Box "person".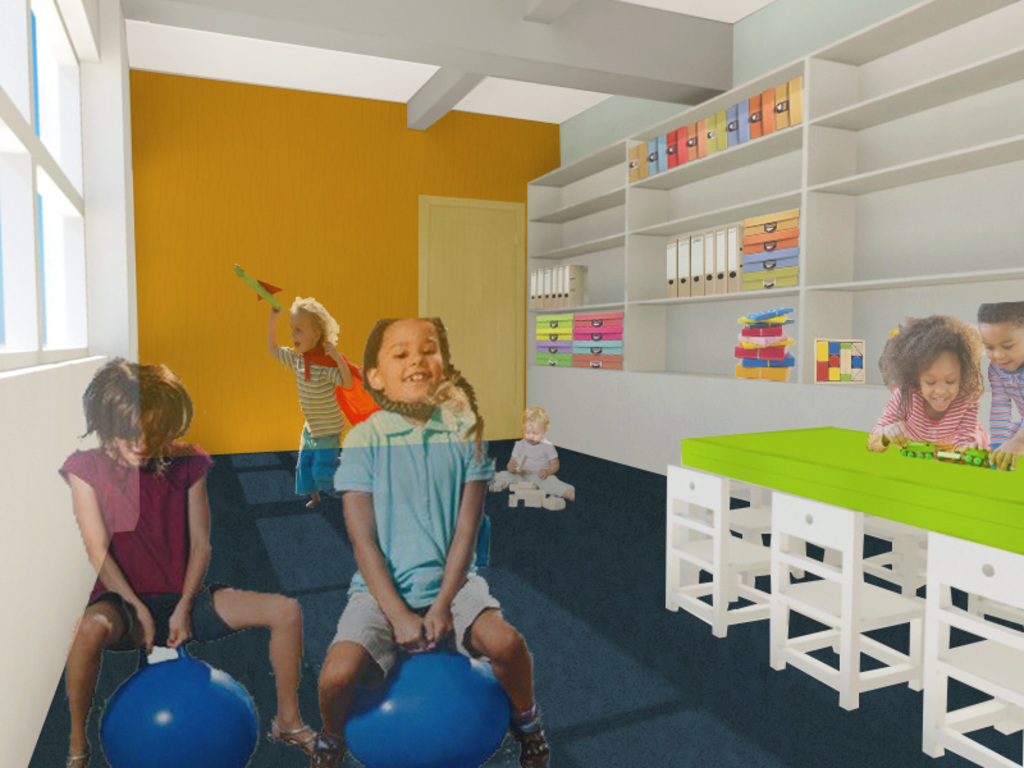
select_region(58, 352, 321, 767).
